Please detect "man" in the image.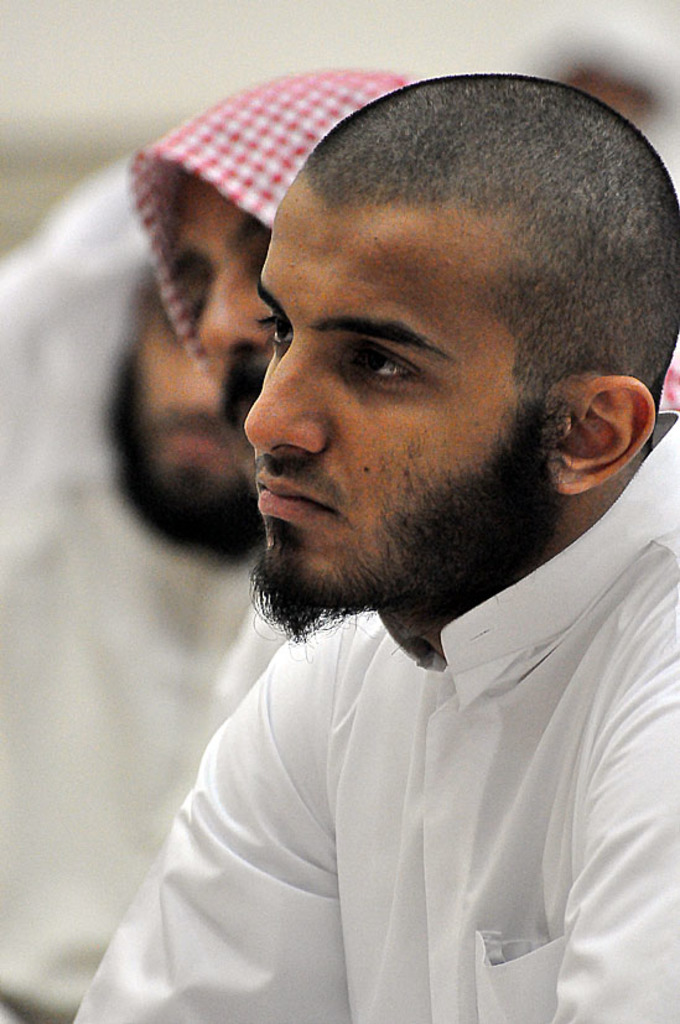
[left=0, top=160, right=260, bottom=1023].
